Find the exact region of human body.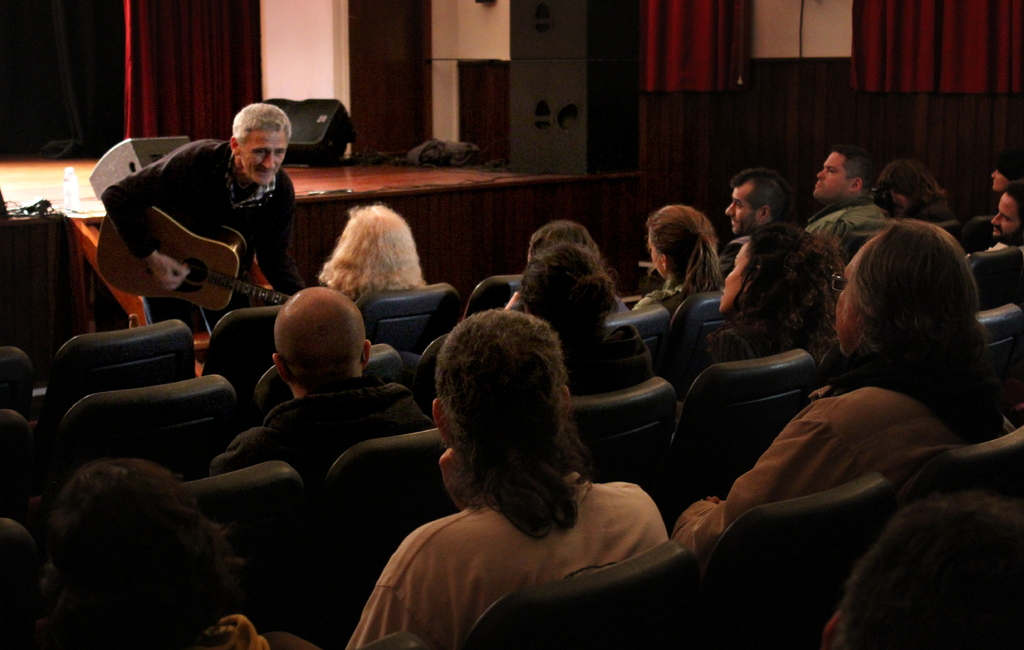
Exact region: {"x1": 678, "y1": 218, "x2": 850, "y2": 397}.
